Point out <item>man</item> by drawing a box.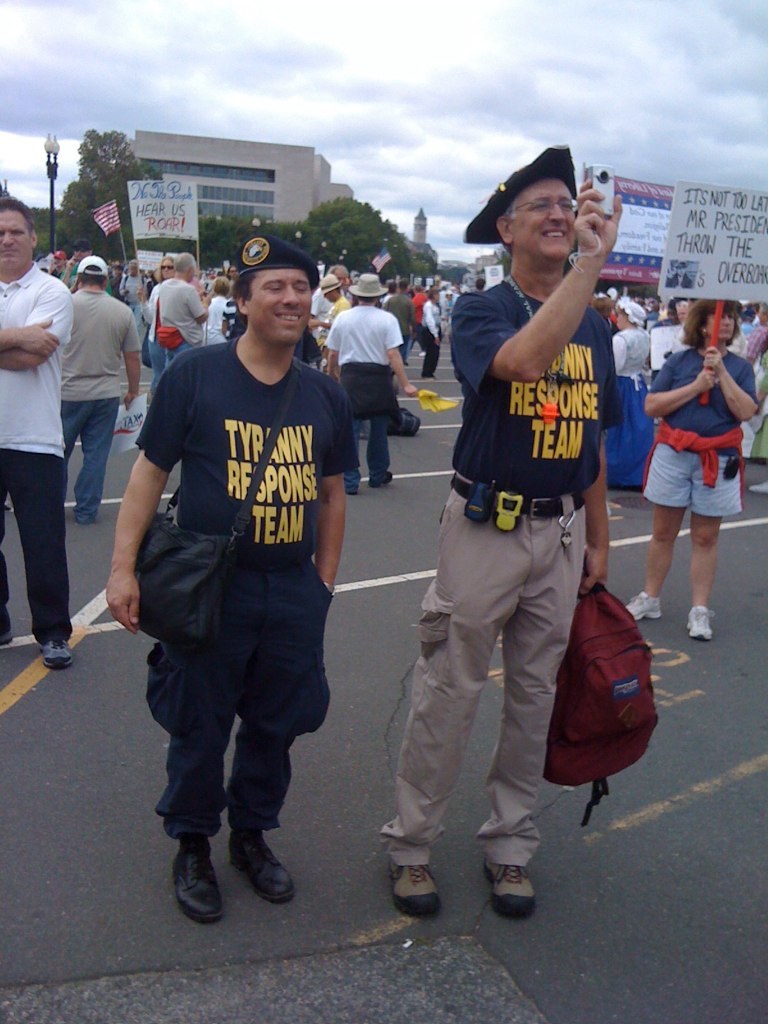
<box>123,223,368,927</box>.
